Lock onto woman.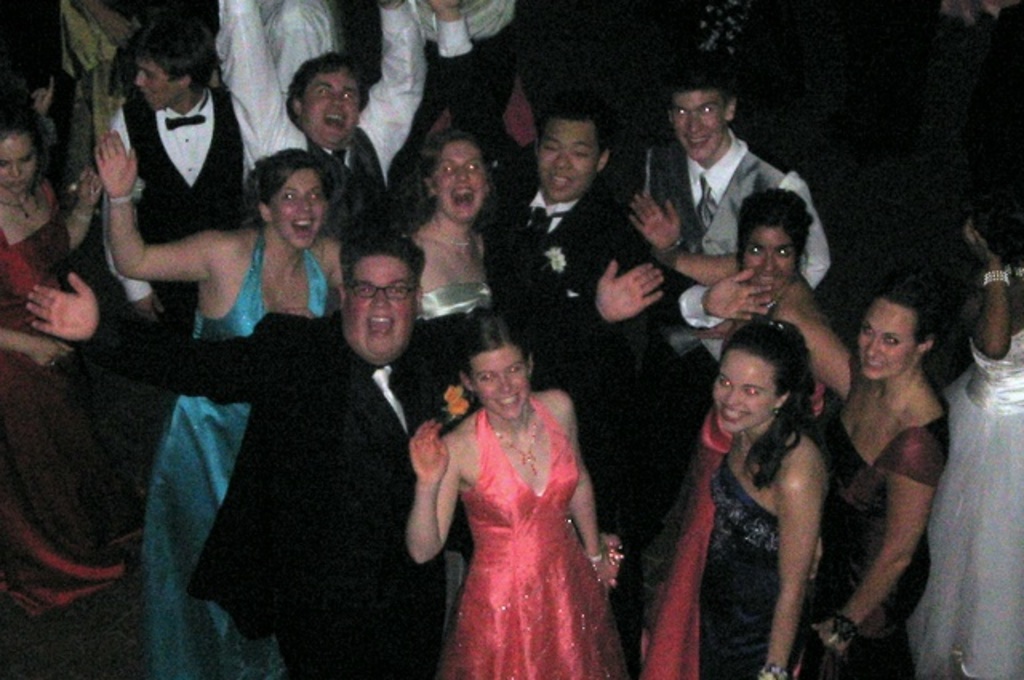
Locked: select_region(0, 112, 126, 637).
